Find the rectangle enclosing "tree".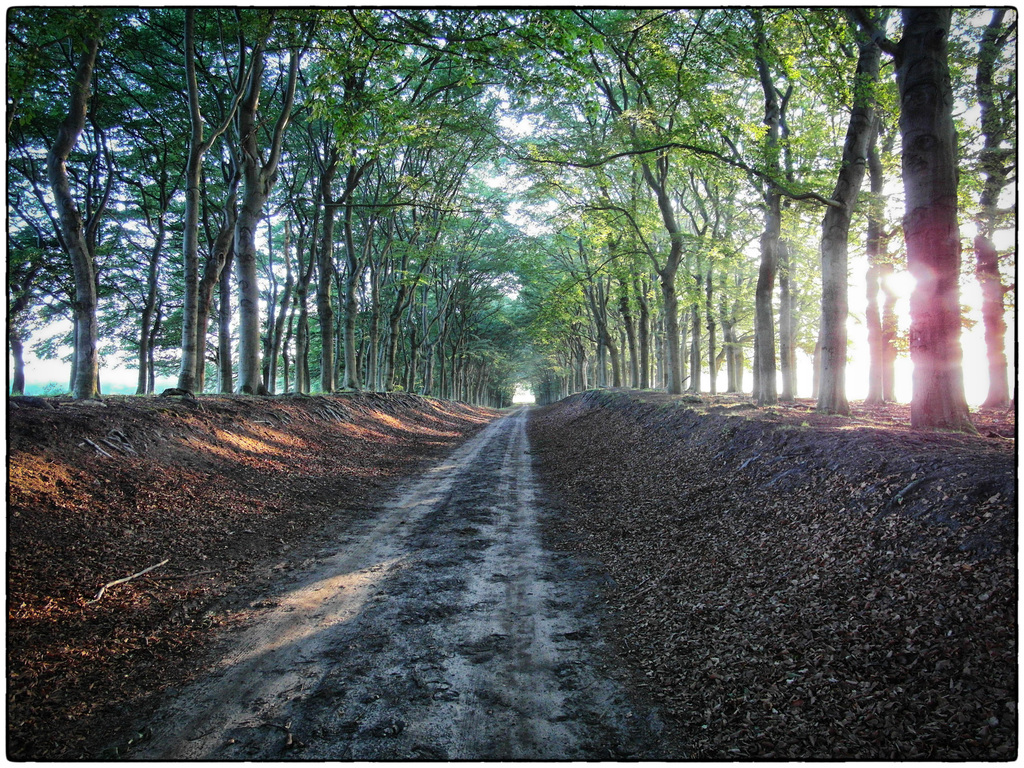
<bbox>0, 198, 61, 396</bbox>.
